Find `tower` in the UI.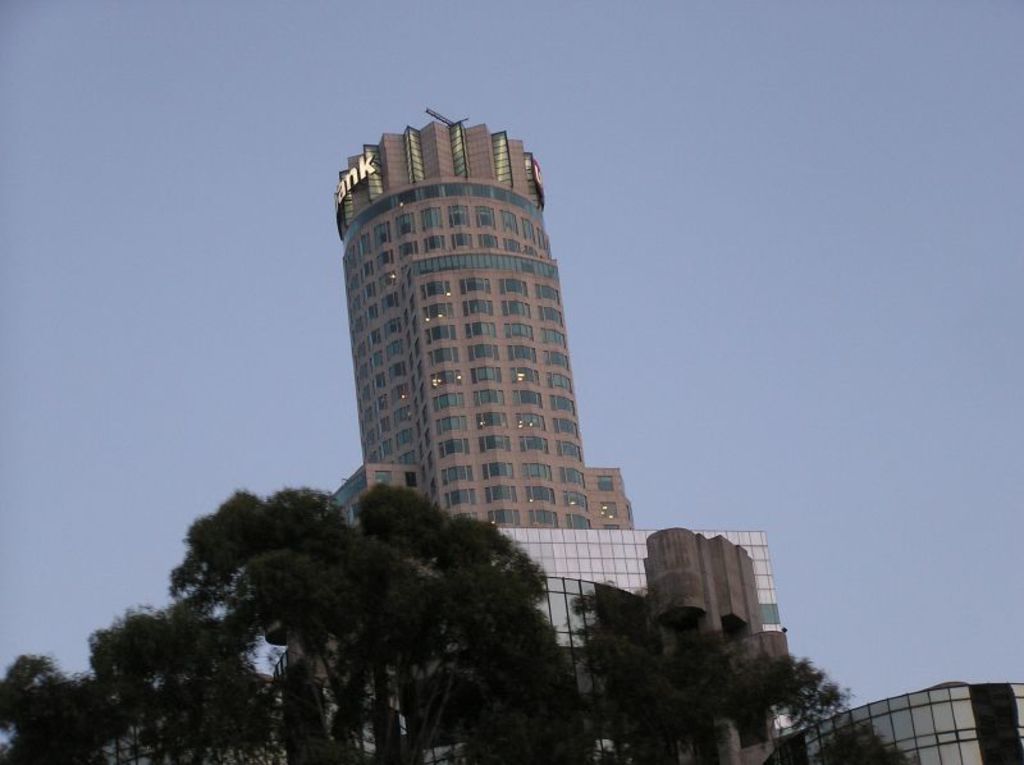
UI element at <box>326,107,637,530</box>.
